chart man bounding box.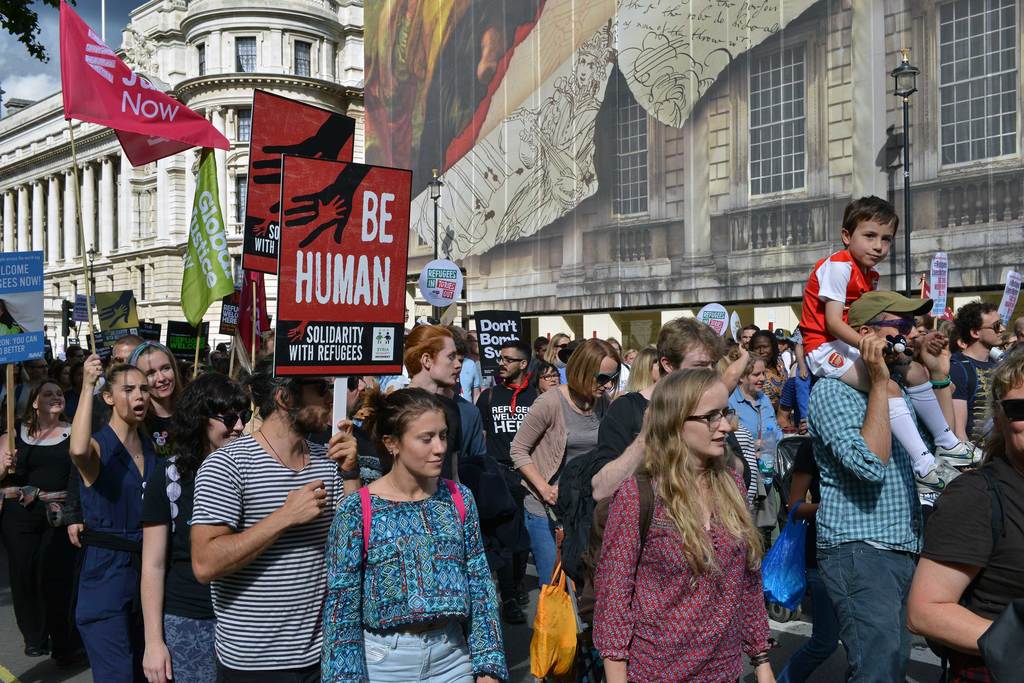
Charted: BBox(941, 298, 1006, 443).
